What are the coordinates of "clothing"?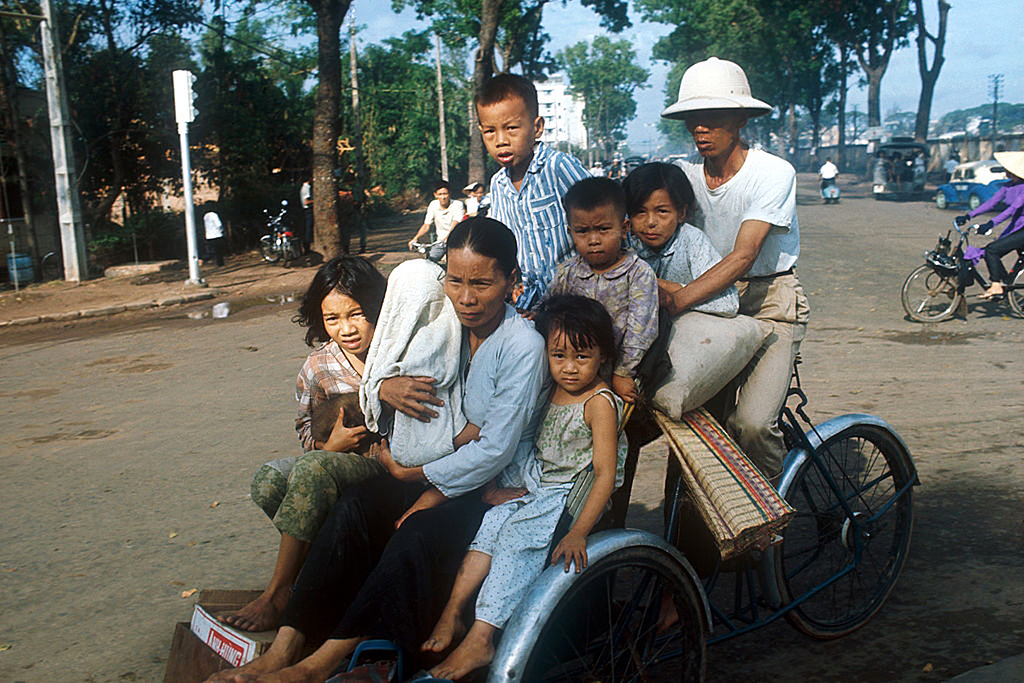
205/209/225/269.
